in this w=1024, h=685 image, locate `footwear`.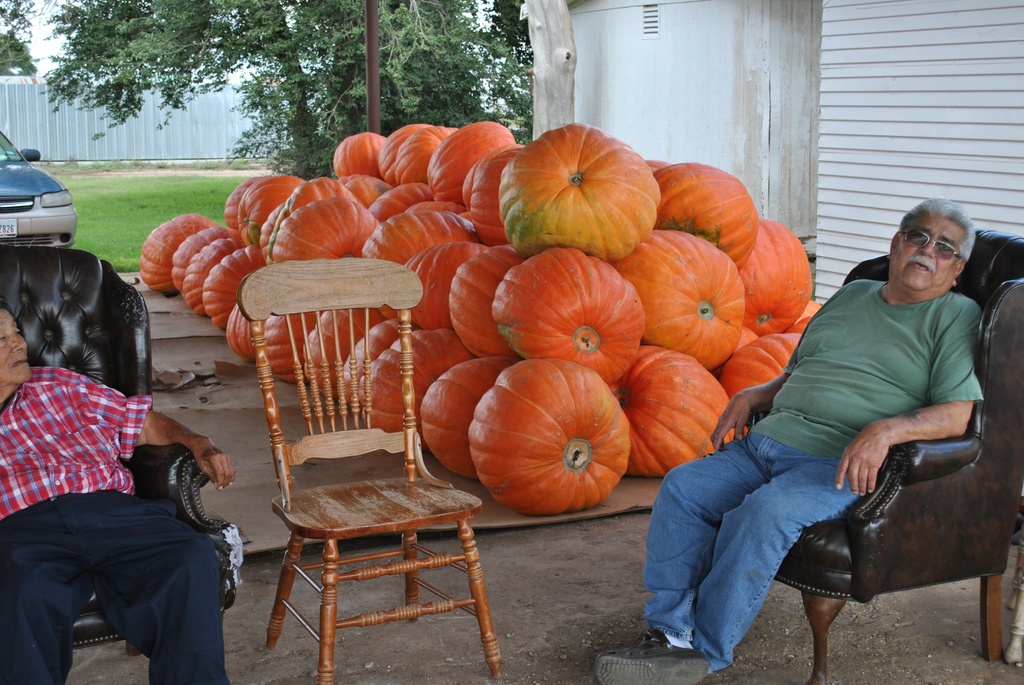
Bounding box: crop(588, 634, 714, 684).
